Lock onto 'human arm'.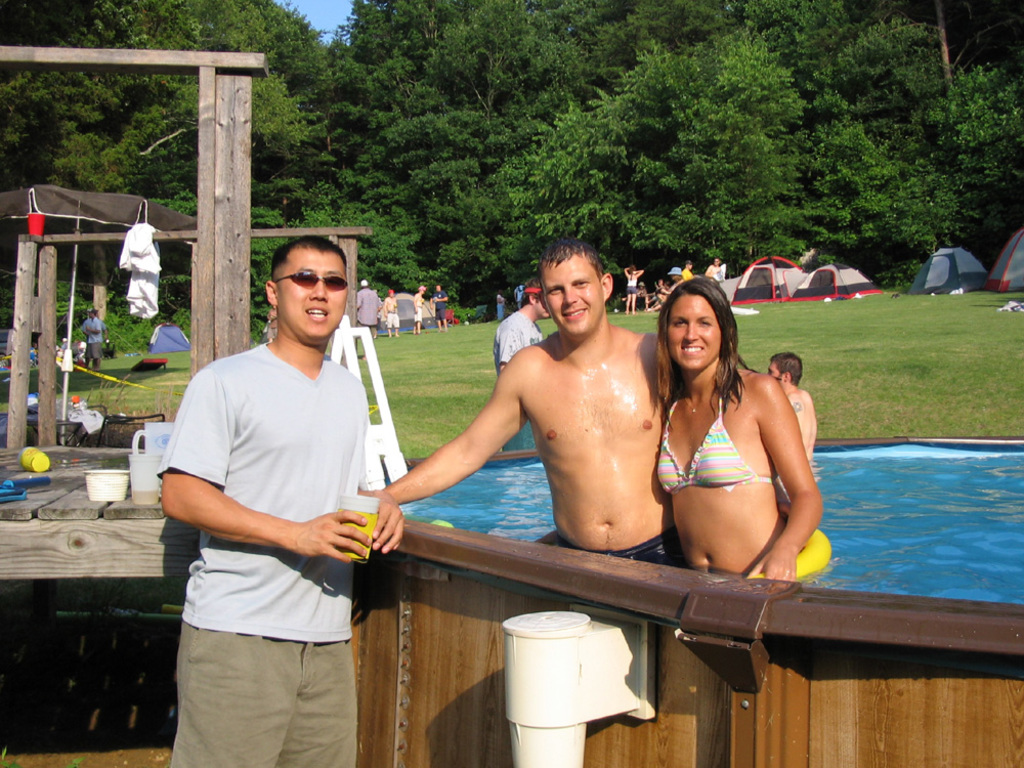
Locked: crop(749, 380, 820, 578).
